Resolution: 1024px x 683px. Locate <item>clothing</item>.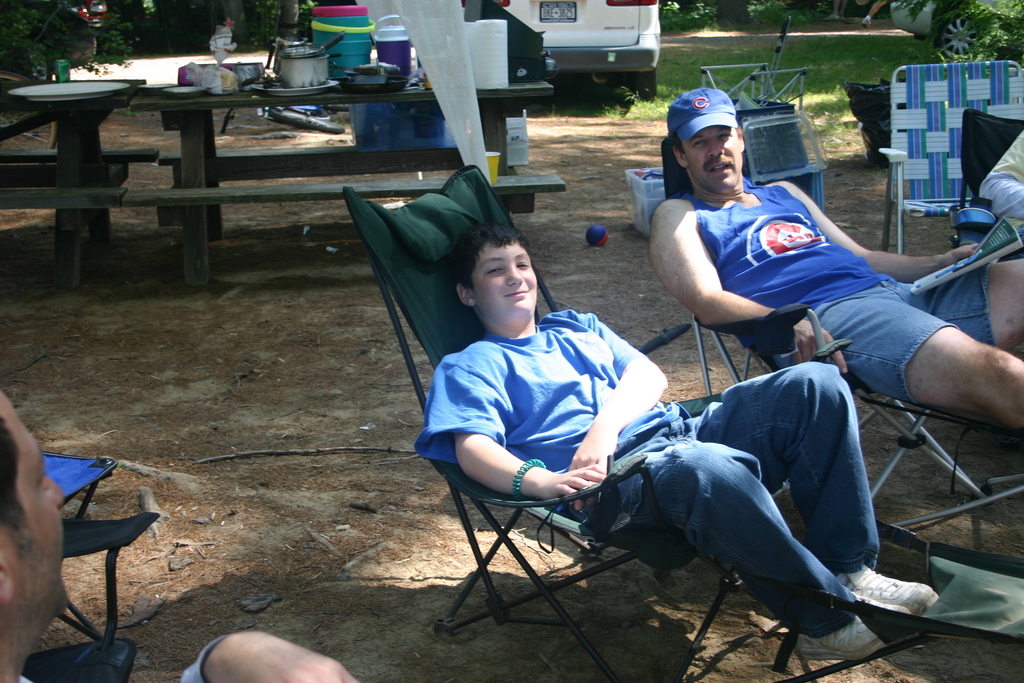
415/272/843/623.
